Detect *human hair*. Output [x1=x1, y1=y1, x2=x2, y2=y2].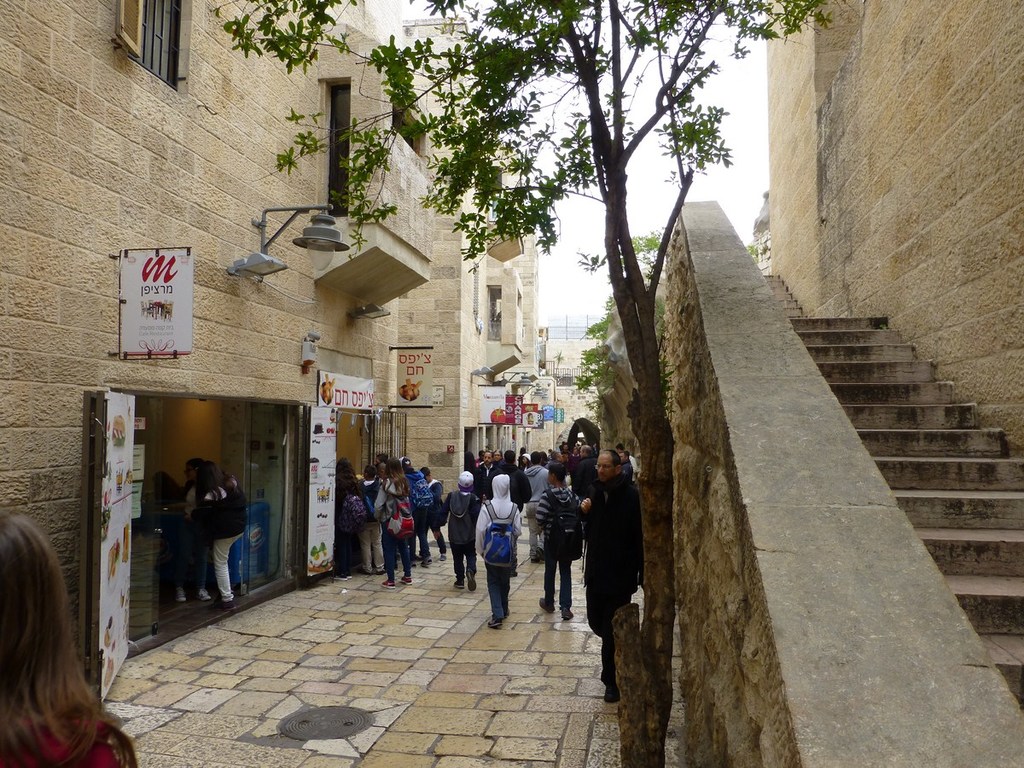
[x1=503, y1=449, x2=515, y2=463].
